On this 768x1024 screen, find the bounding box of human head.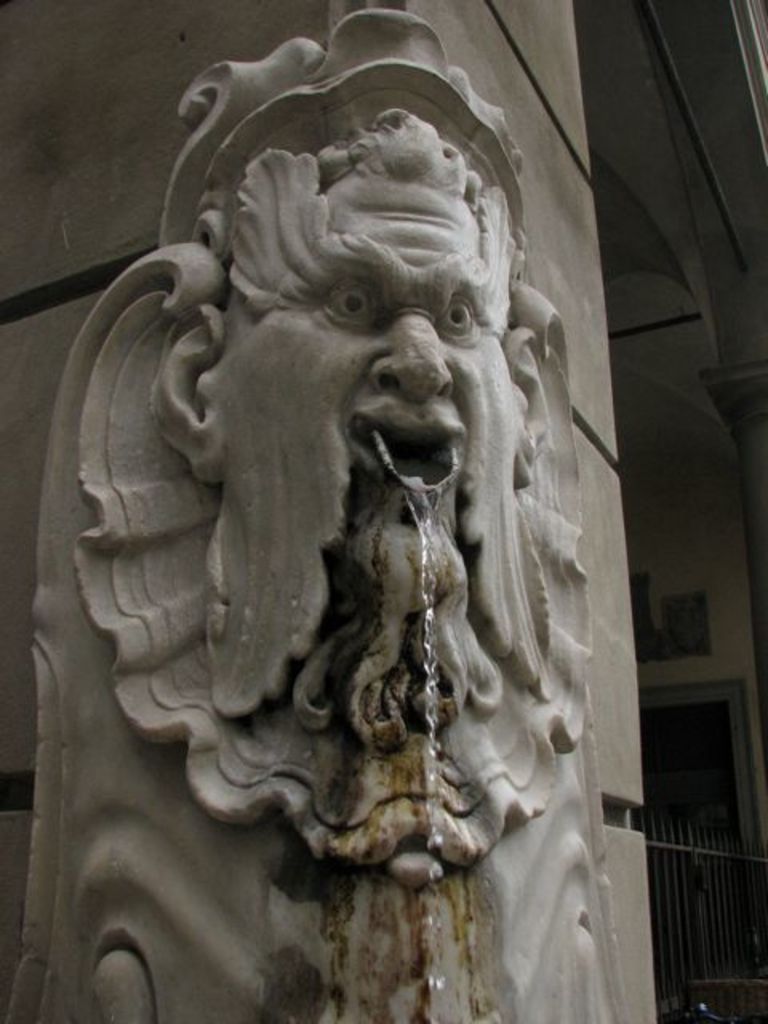
Bounding box: crop(152, 126, 538, 693).
